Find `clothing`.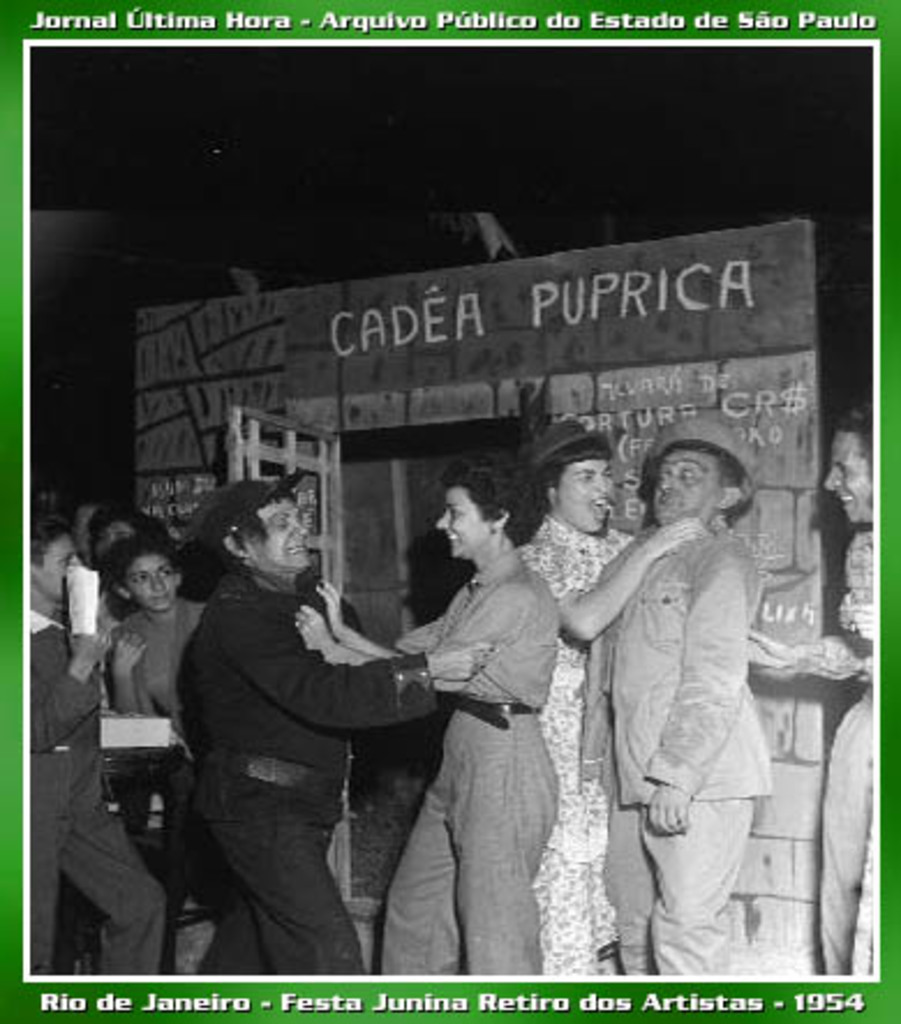
box(9, 592, 171, 996).
